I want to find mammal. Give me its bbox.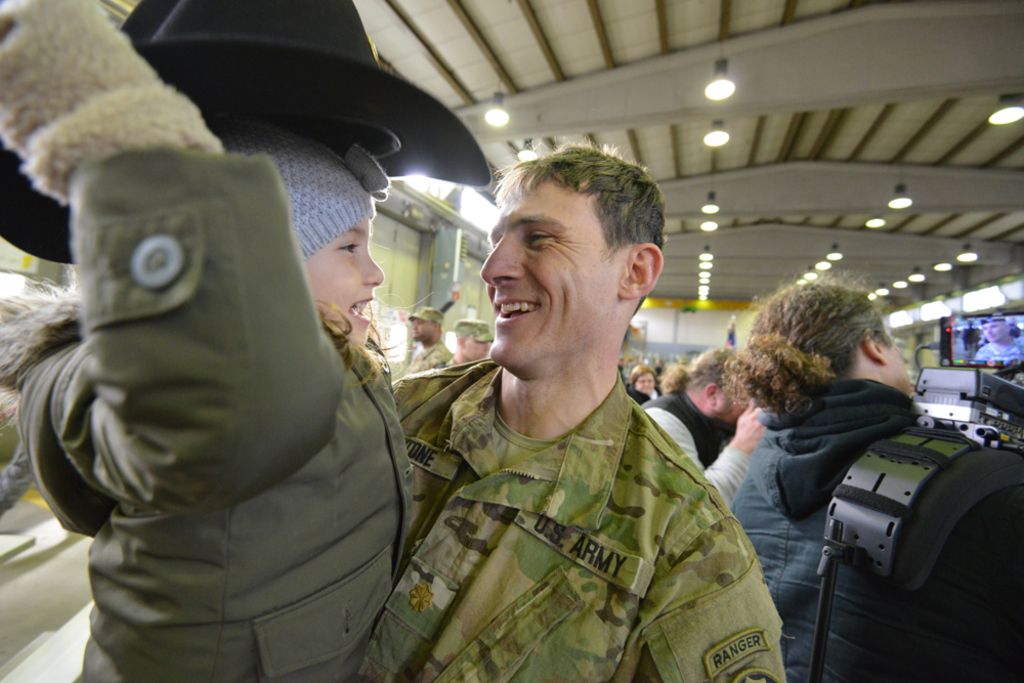
x1=438 y1=313 x2=496 y2=368.
